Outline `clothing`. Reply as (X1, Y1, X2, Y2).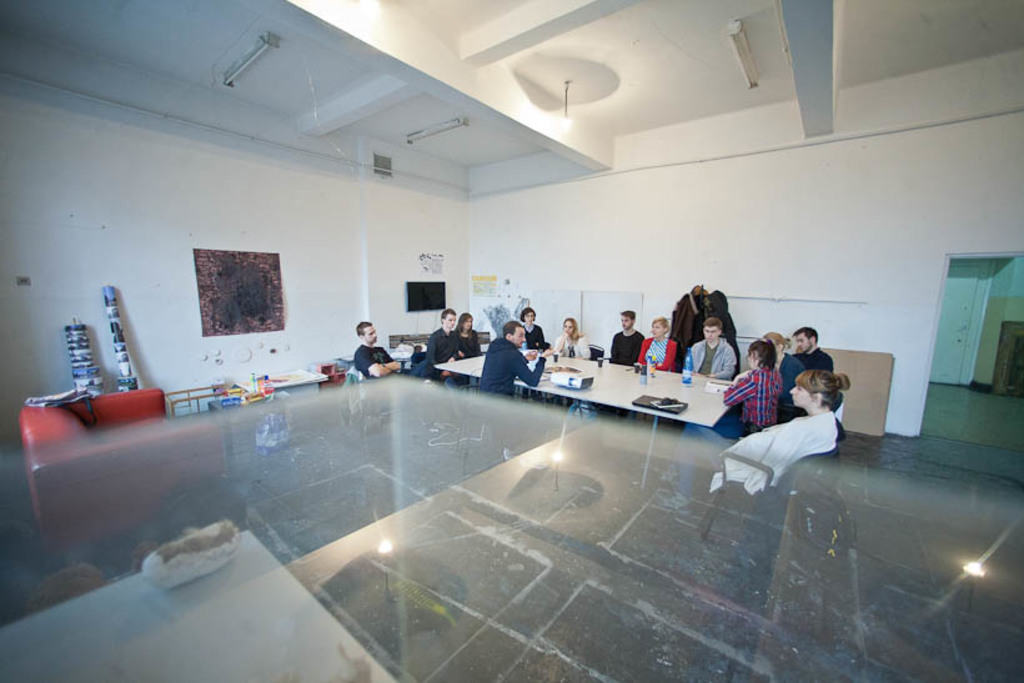
(687, 335, 737, 380).
